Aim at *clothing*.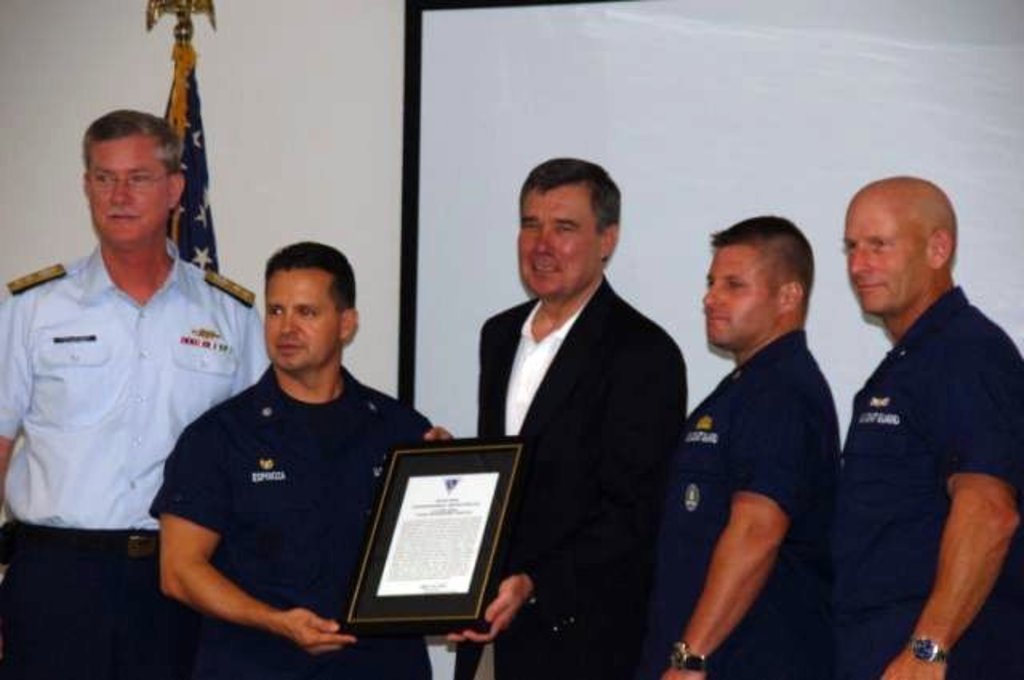
Aimed at (x1=149, y1=363, x2=434, y2=678).
